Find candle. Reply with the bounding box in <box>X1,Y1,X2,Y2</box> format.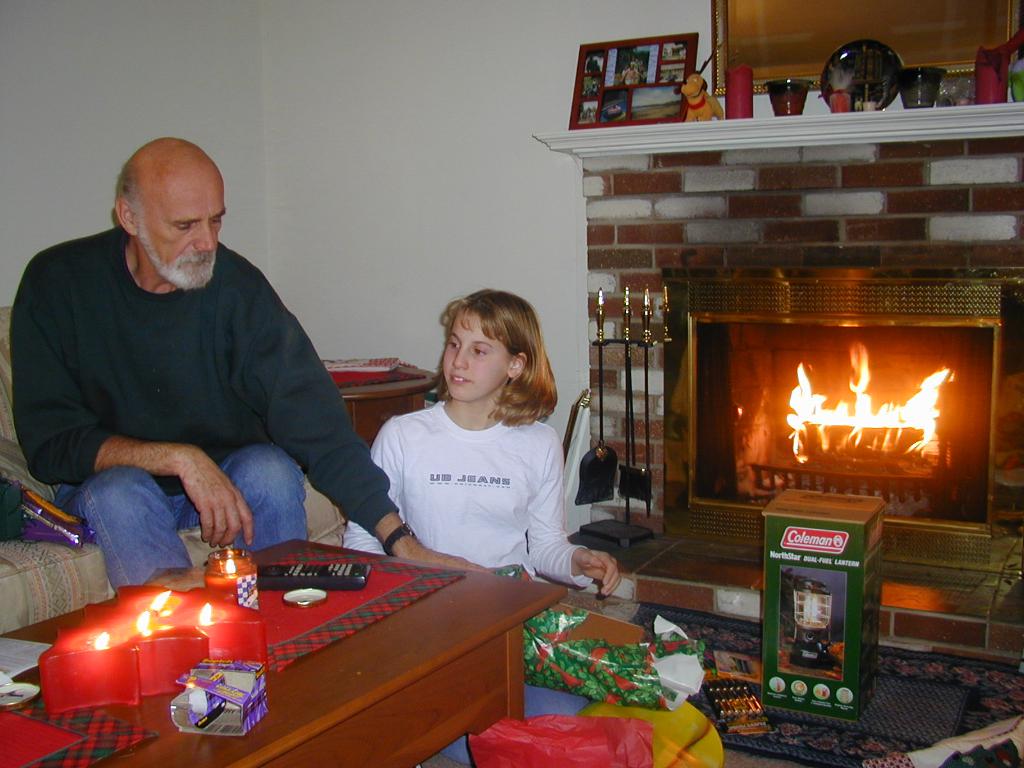
<box>194,604,211,623</box>.
